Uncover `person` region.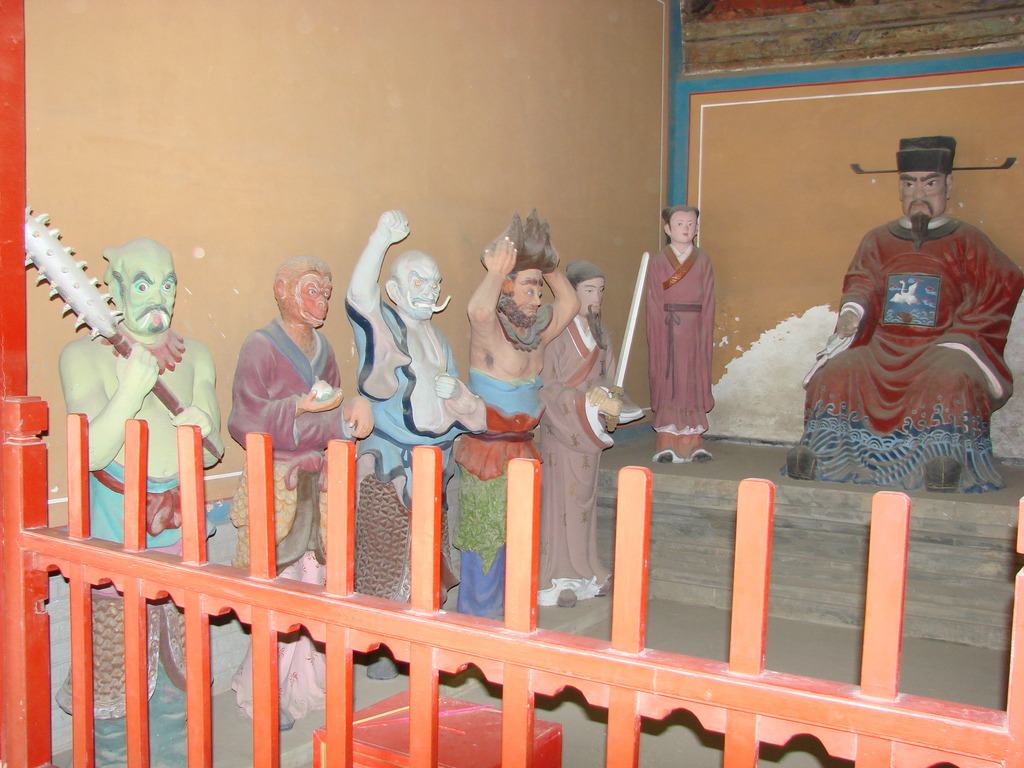
Uncovered: (left=635, top=189, right=729, bottom=464).
